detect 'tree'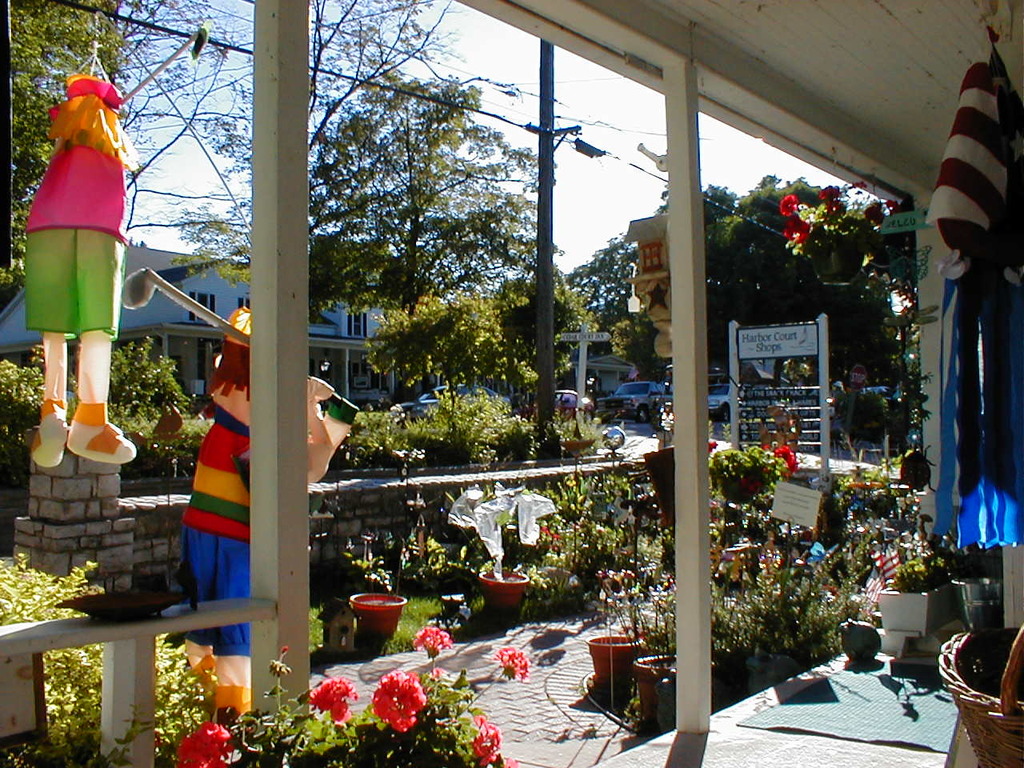
pyautogui.locateOnScreen(370, 286, 506, 408)
